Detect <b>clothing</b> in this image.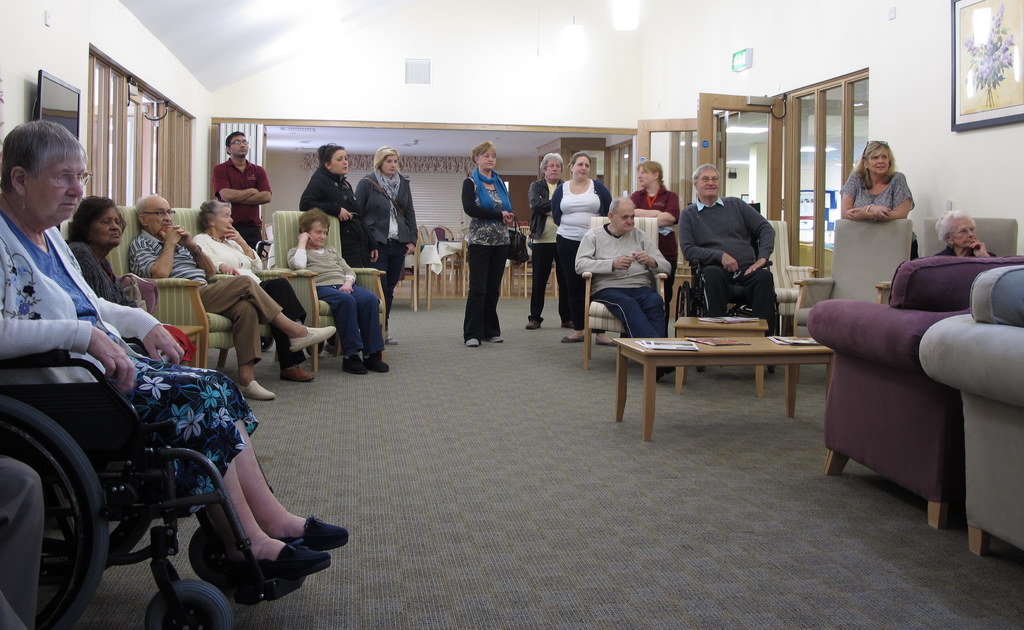
Detection: l=72, t=239, r=128, b=307.
